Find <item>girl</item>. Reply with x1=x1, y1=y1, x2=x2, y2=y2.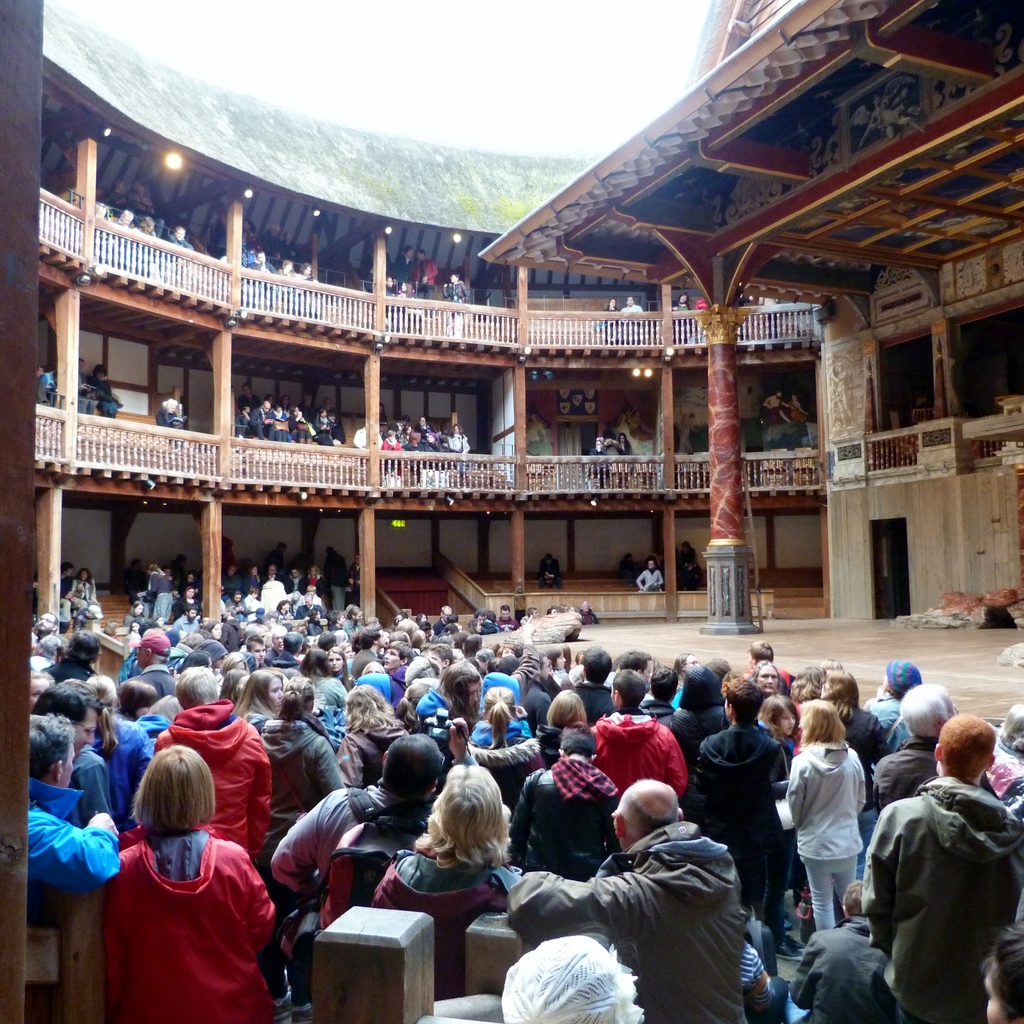
x1=755, y1=692, x2=800, y2=756.
